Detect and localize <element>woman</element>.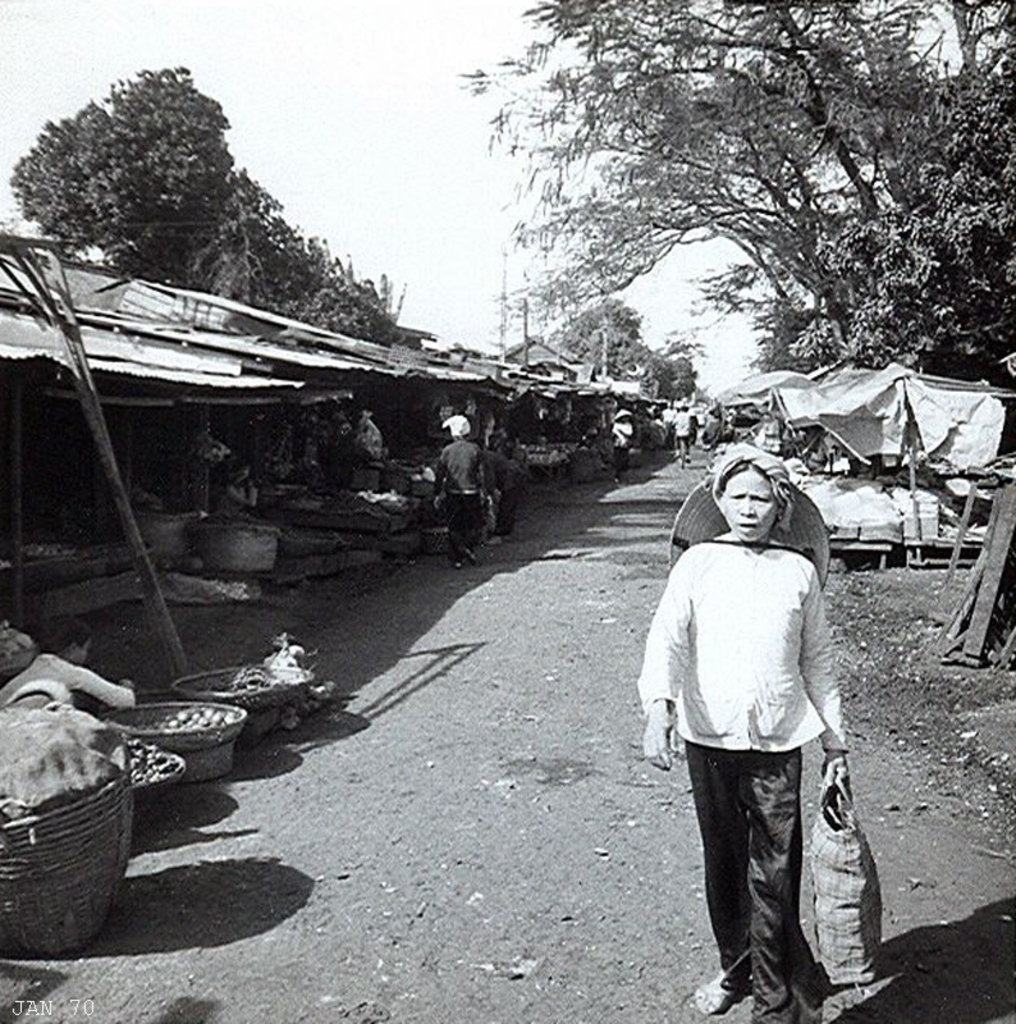
Localized at <region>656, 435, 851, 909</region>.
